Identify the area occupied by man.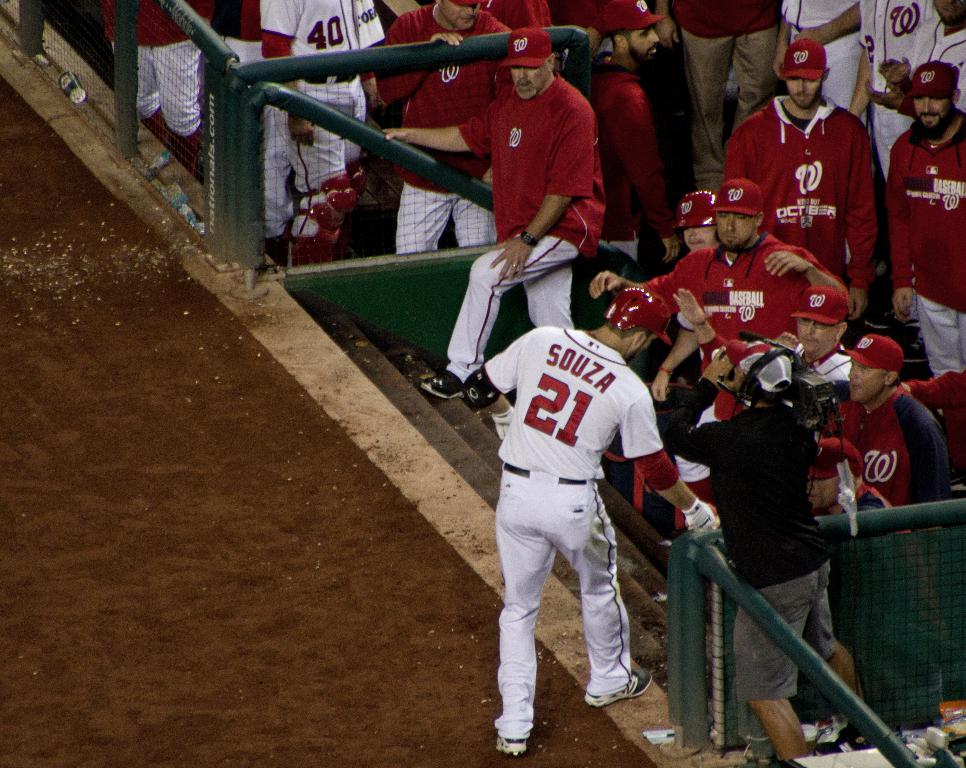
Area: (x1=723, y1=34, x2=909, y2=295).
